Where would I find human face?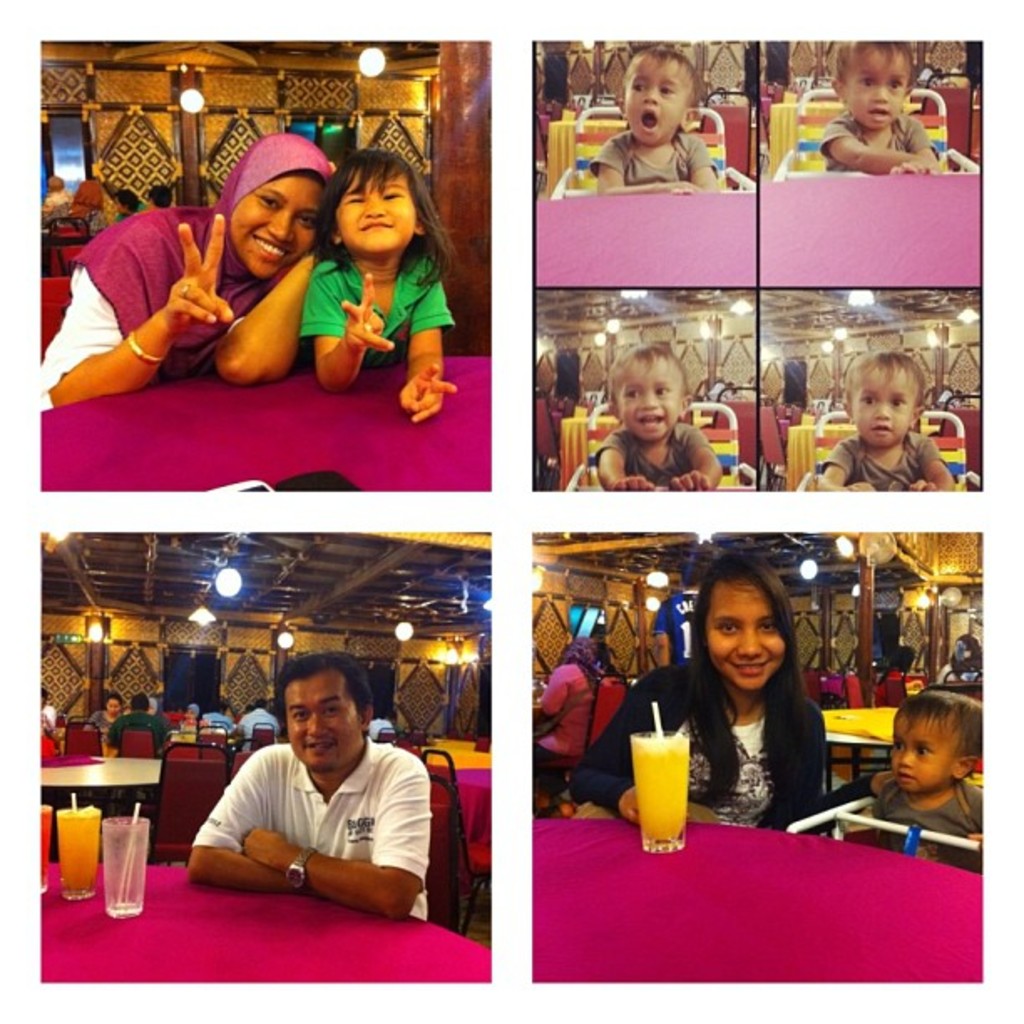
At [612, 353, 686, 440].
